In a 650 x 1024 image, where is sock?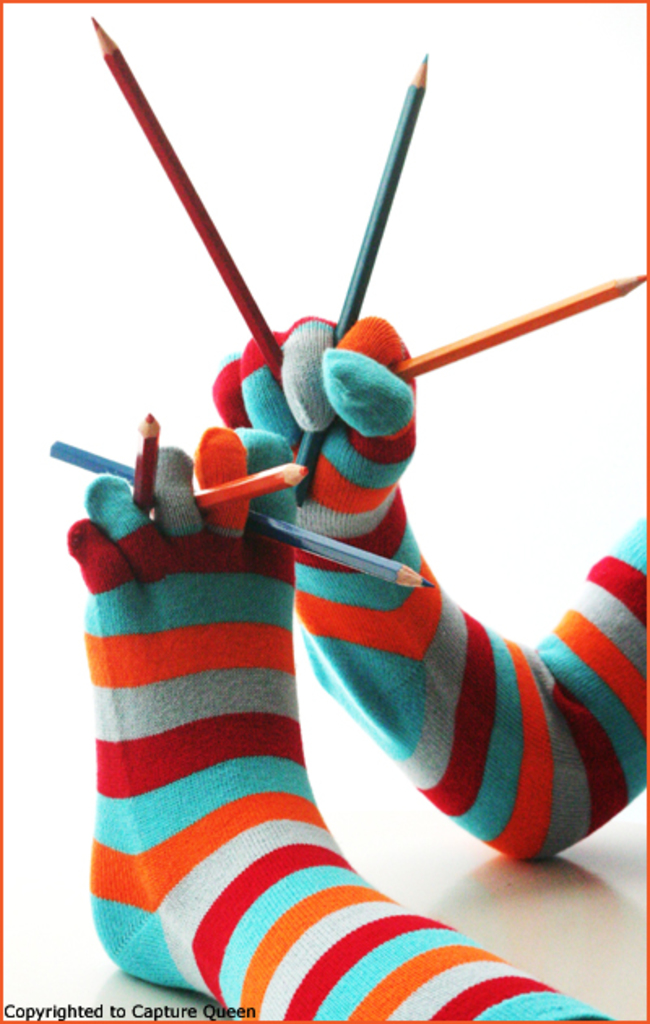
(67, 423, 616, 1022).
